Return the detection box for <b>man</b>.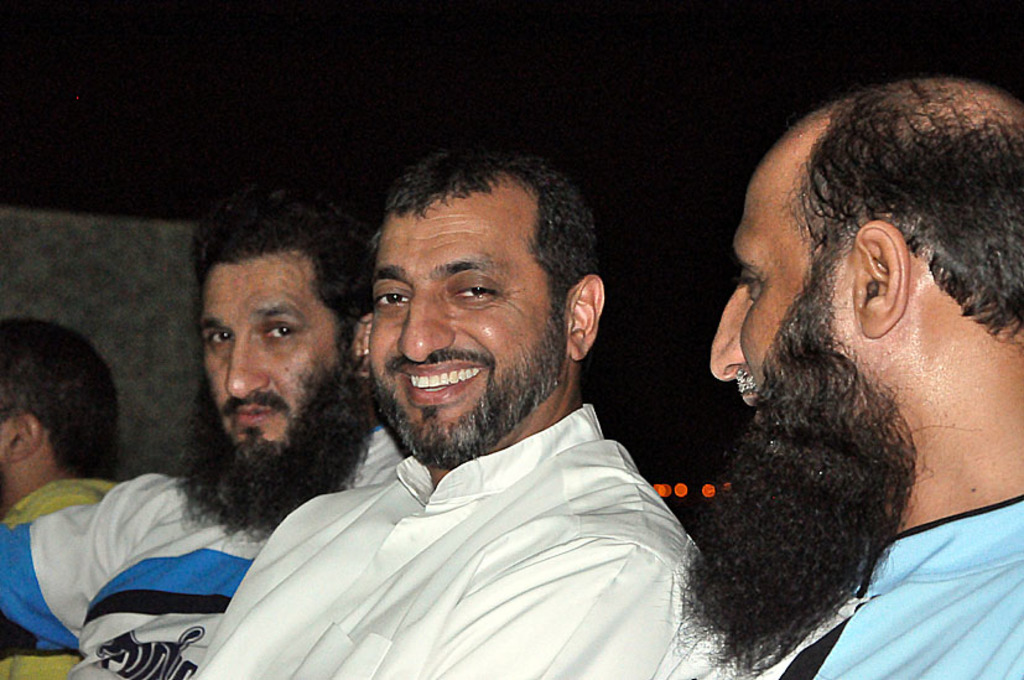
[left=192, top=142, right=727, bottom=679].
